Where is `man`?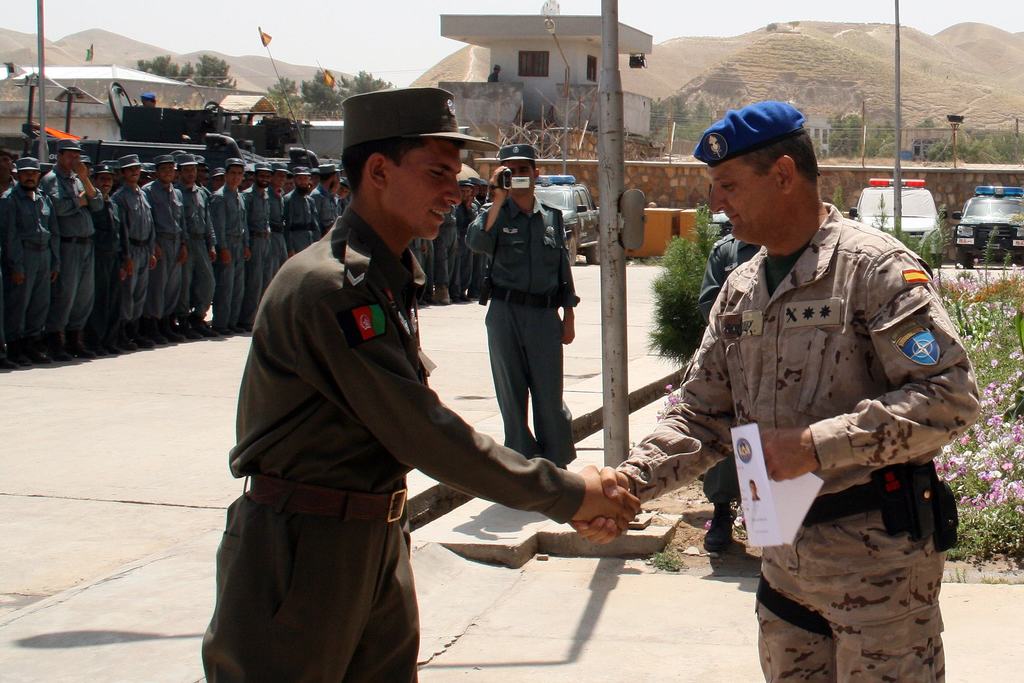
<box>139,93,159,106</box>.
